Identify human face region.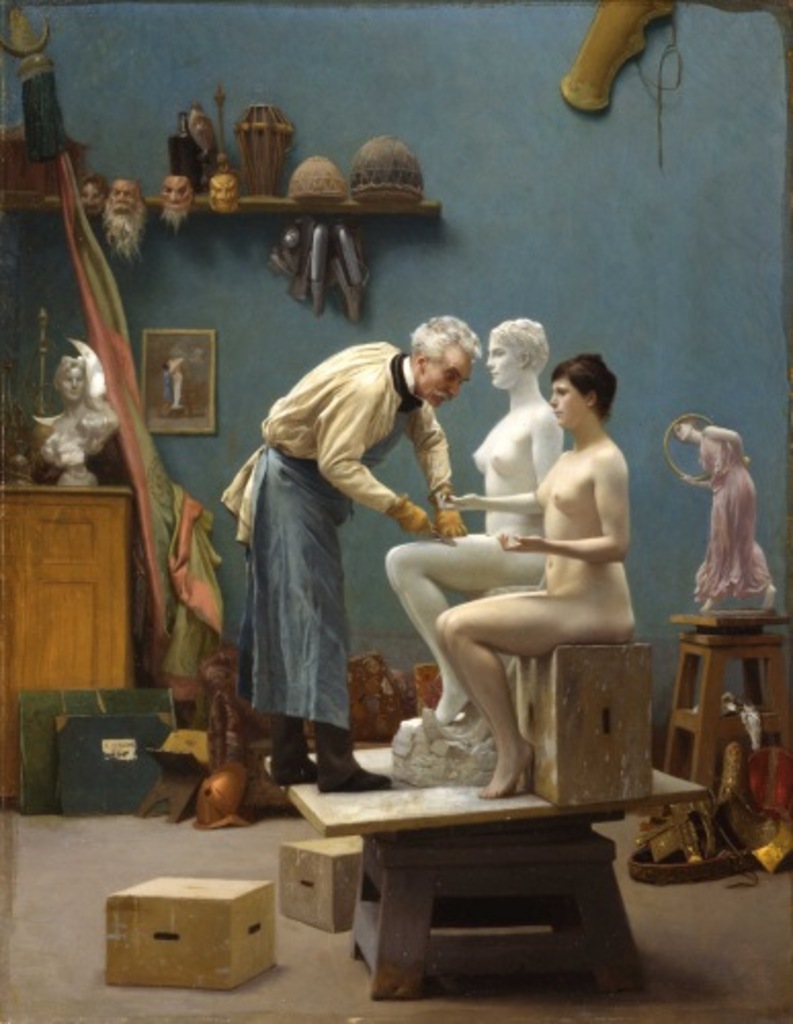
Region: pyautogui.locateOnScreen(551, 381, 586, 426).
